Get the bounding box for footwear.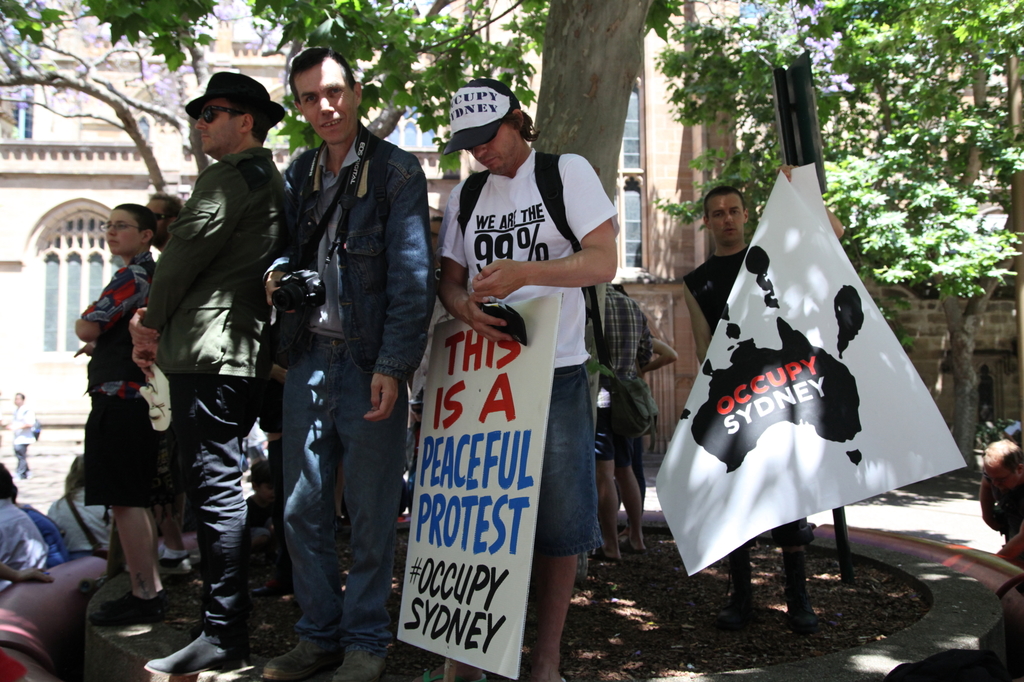
{"left": 333, "top": 646, "right": 386, "bottom": 681}.
